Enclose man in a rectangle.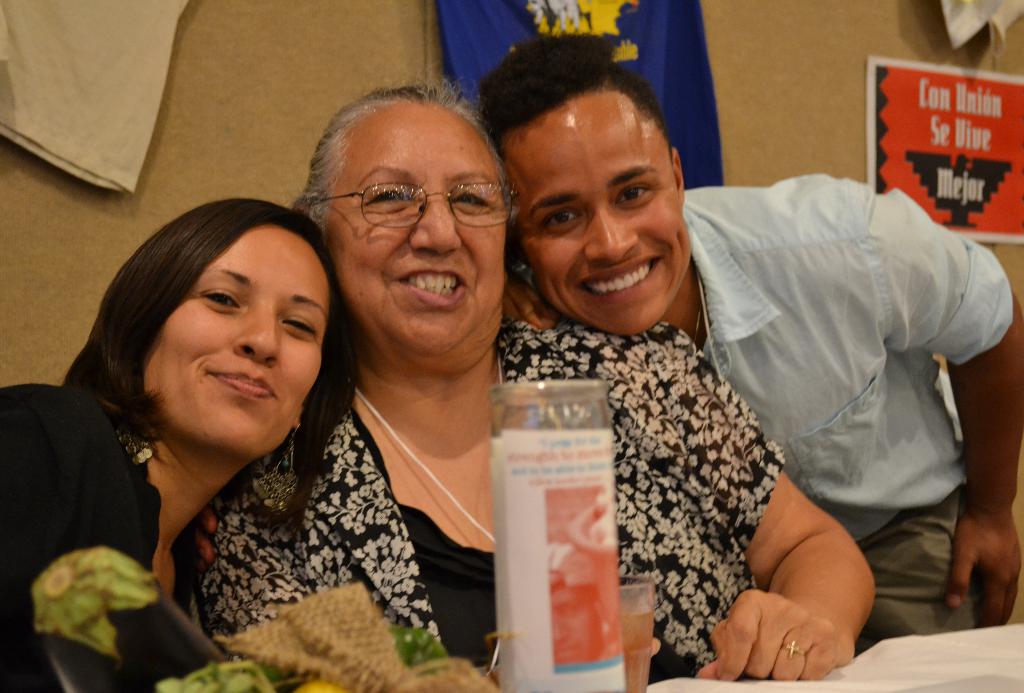
bbox(454, 82, 988, 681).
